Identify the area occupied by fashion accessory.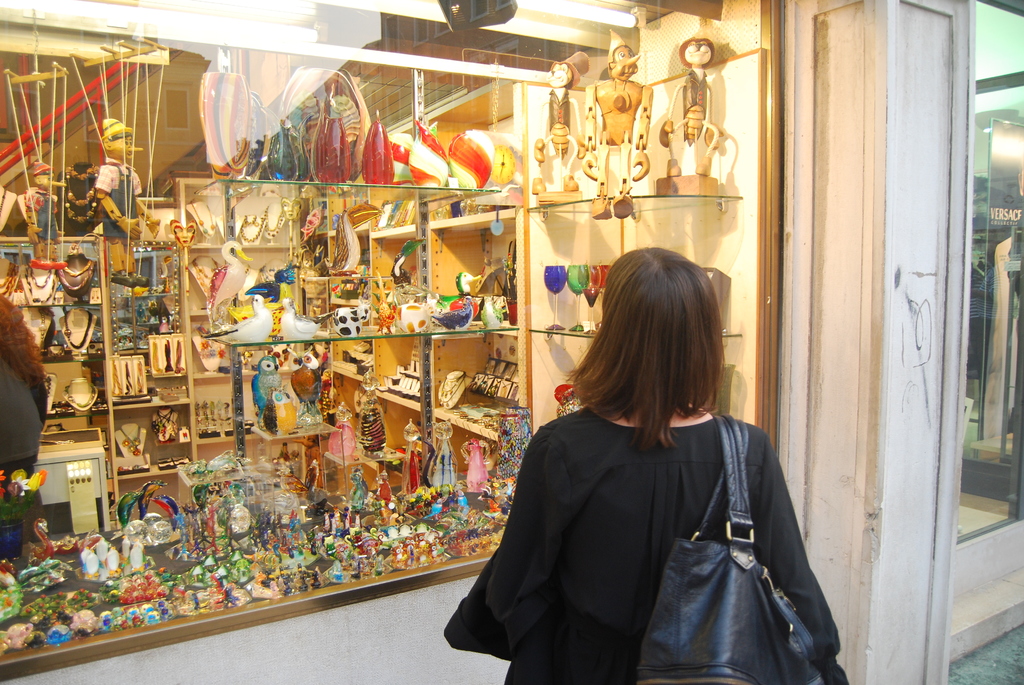
Area: box=[58, 304, 93, 352].
